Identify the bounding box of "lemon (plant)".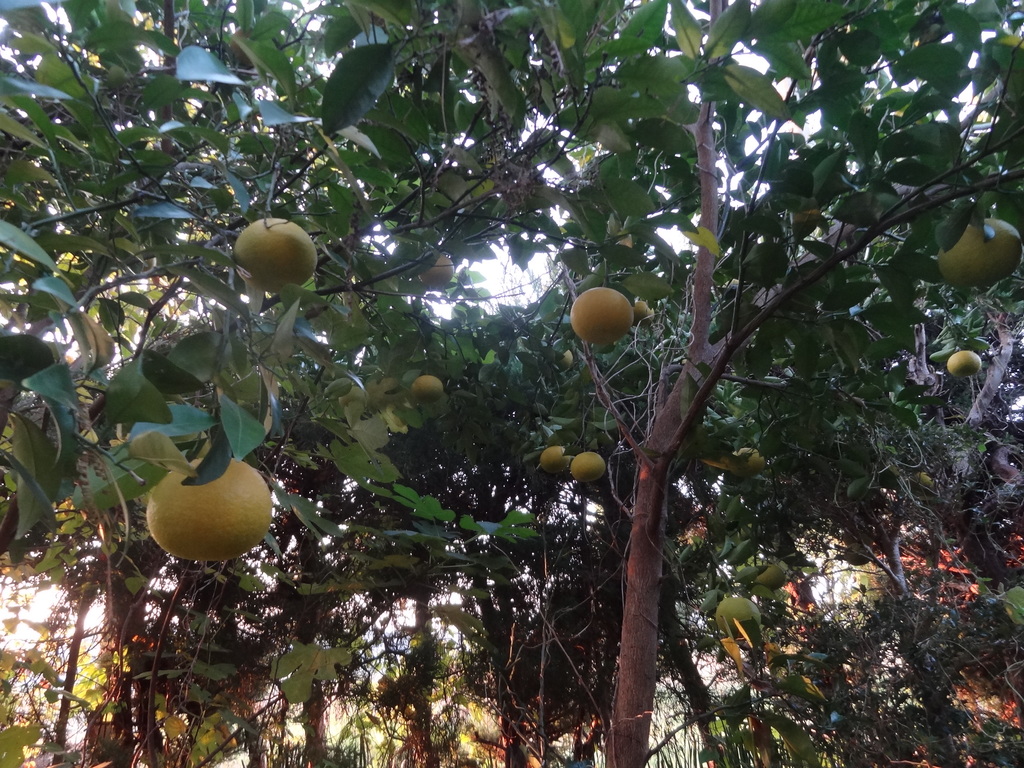
box(733, 557, 790, 593).
